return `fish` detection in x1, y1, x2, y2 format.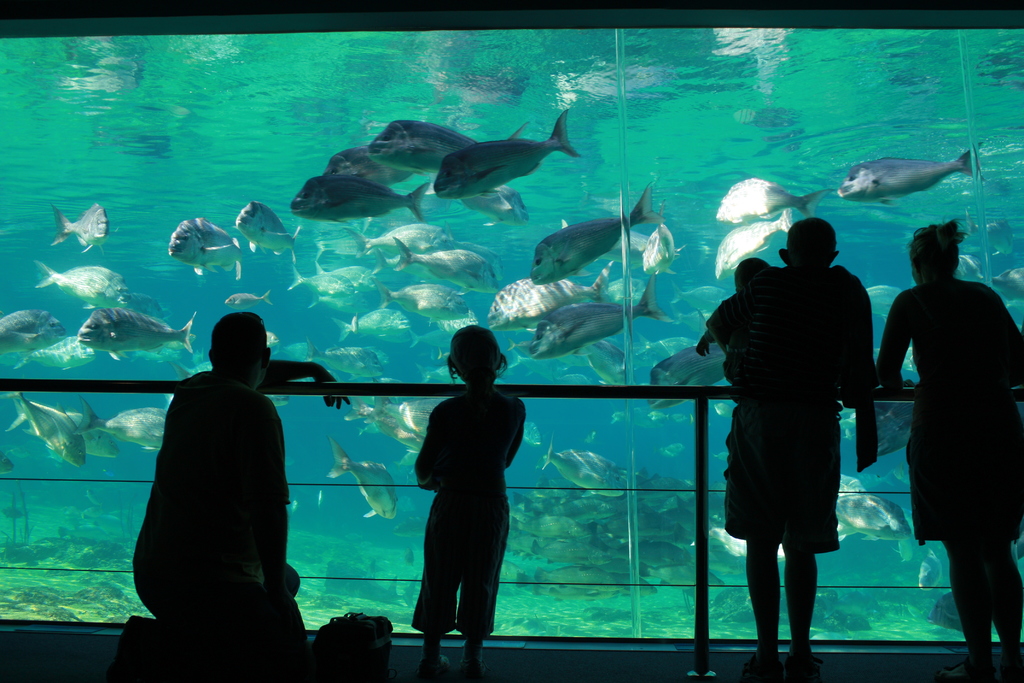
830, 491, 900, 532.
